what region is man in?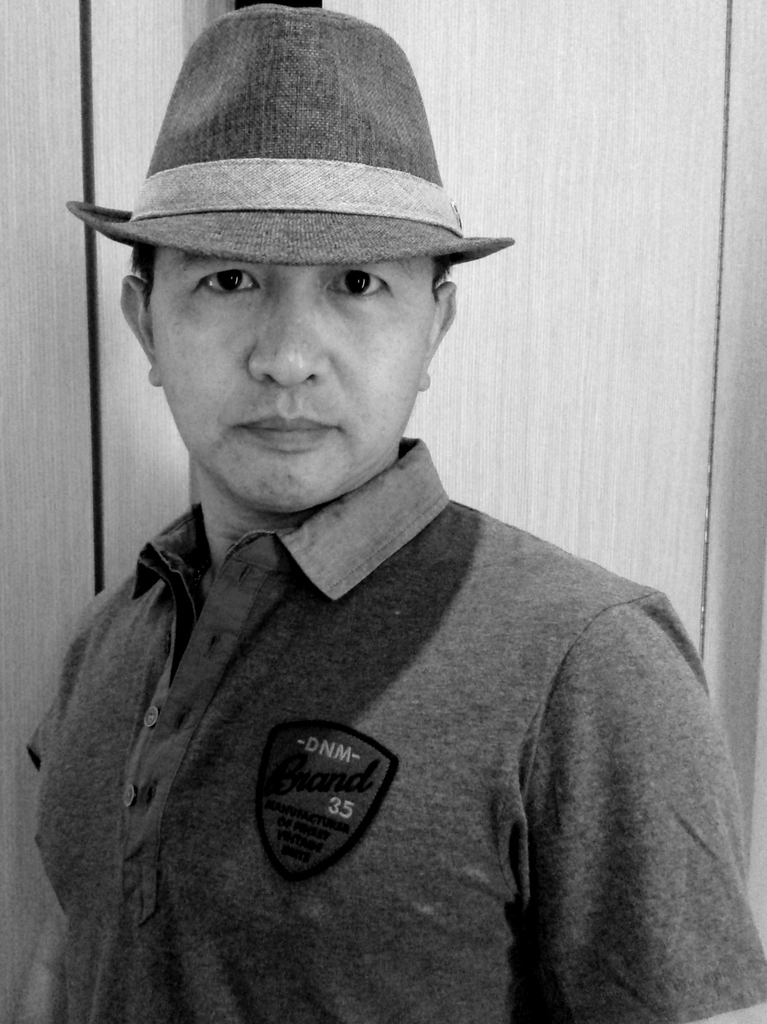
rect(0, 32, 740, 1000).
